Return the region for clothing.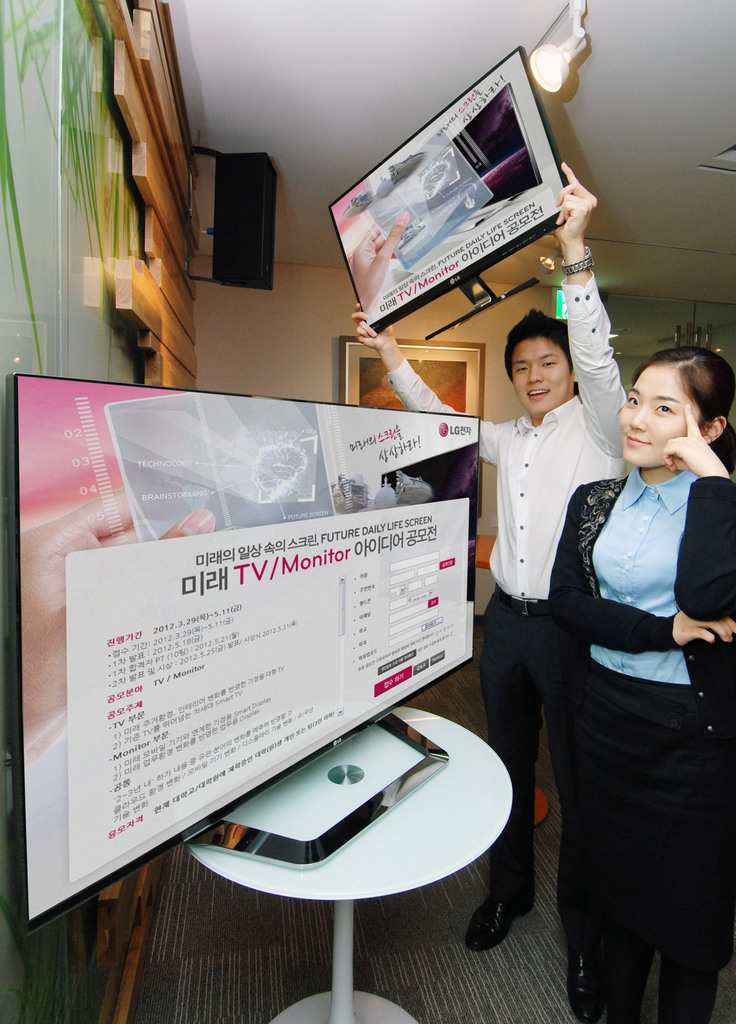
551, 403, 723, 919.
